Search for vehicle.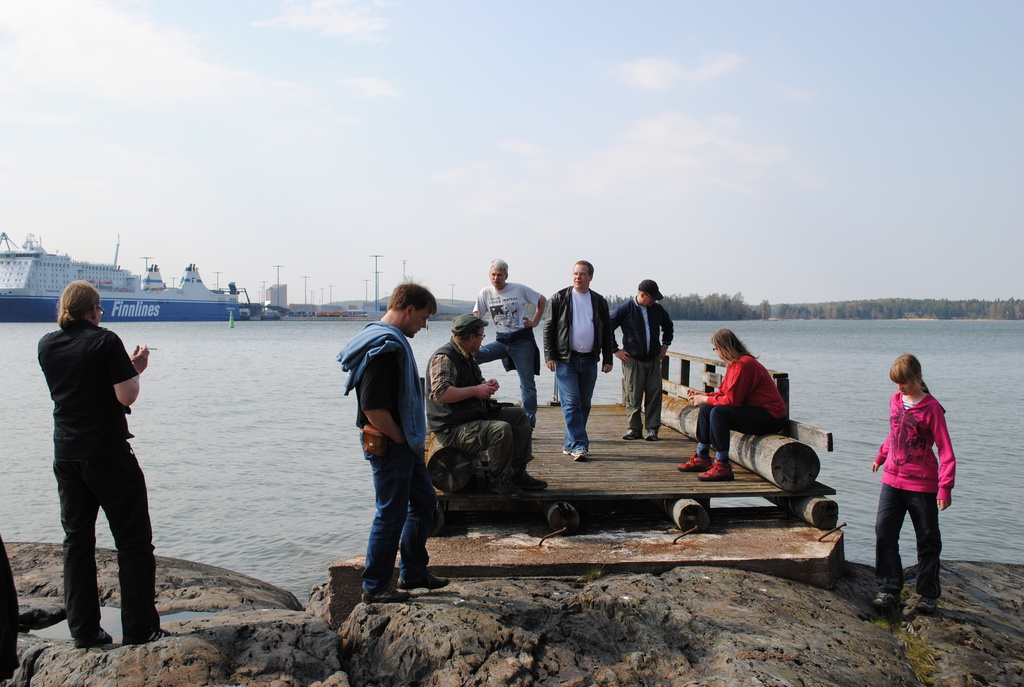
Found at box=[259, 307, 278, 319].
